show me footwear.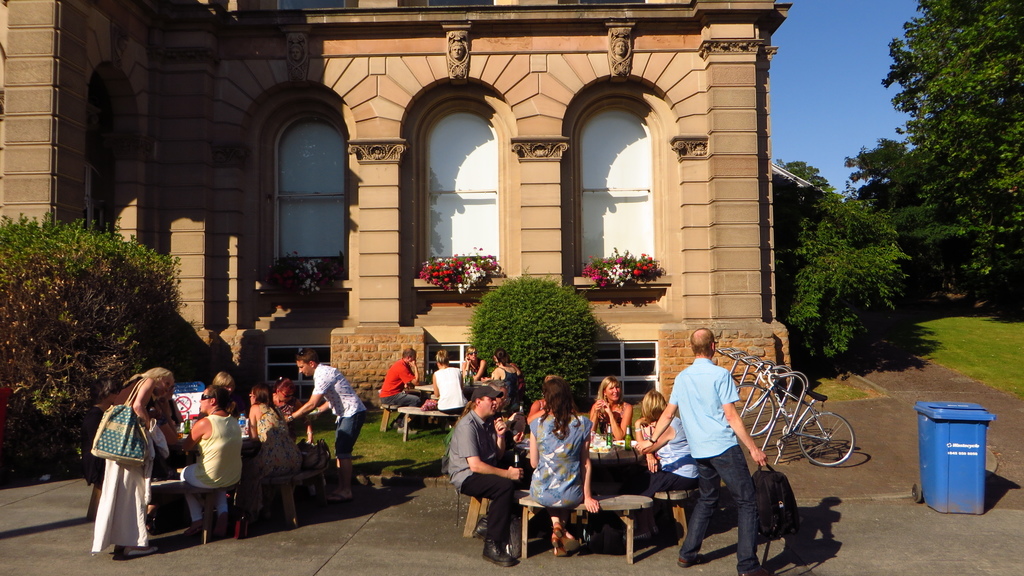
footwear is here: pyautogui.locateOnScreen(677, 554, 702, 566).
